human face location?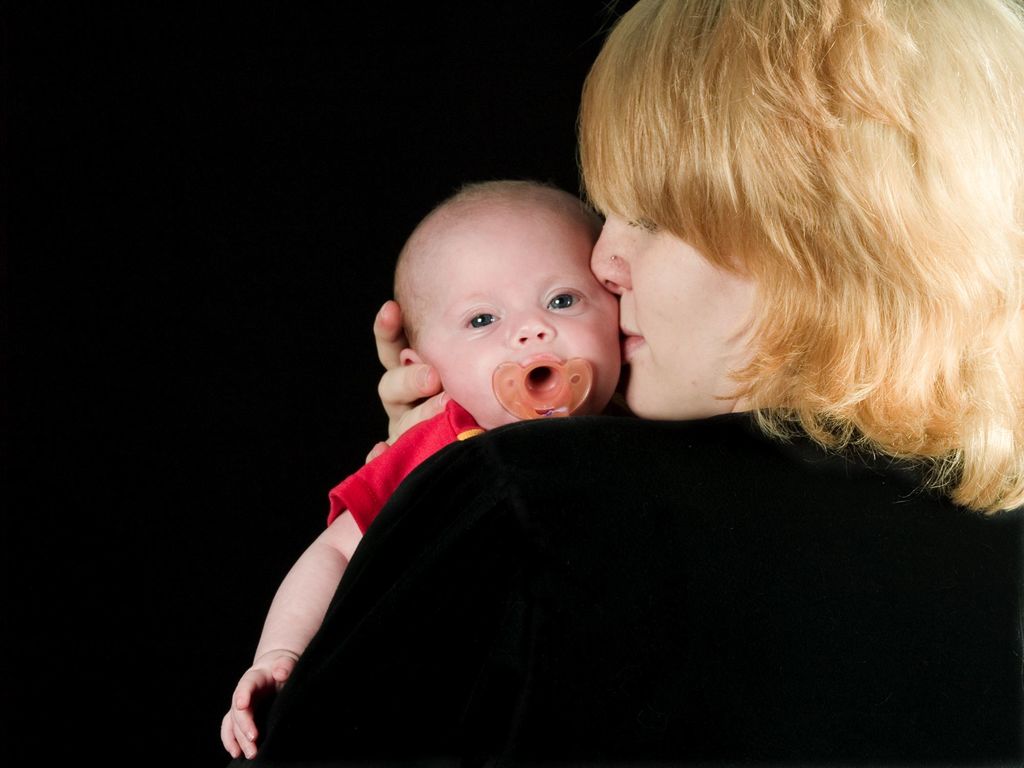
{"left": 588, "top": 191, "right": 762, "bottom": 425}
